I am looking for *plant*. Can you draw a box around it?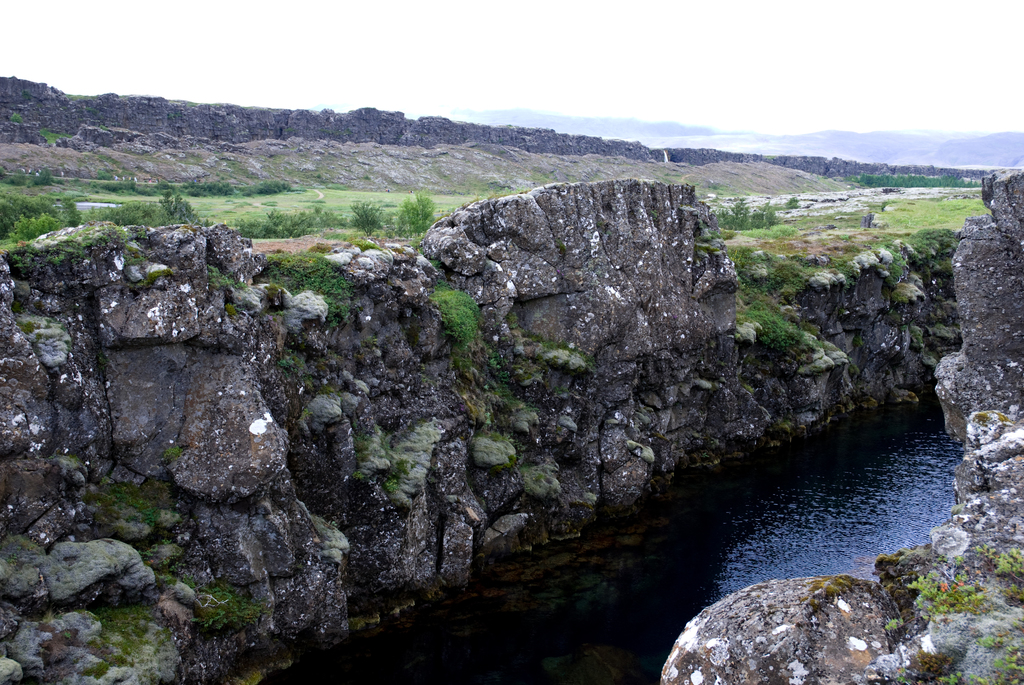
Sure, the bounding box is locate(343, 194, 389, 248).
